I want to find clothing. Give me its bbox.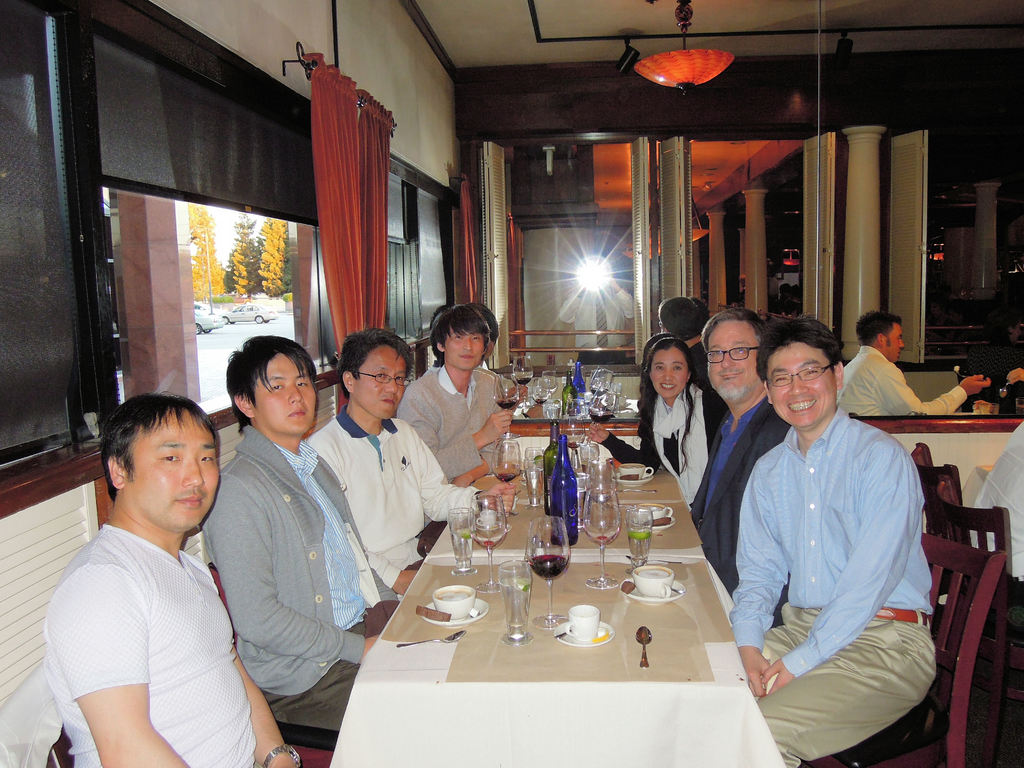
<box>686,394,790,627</box>.
